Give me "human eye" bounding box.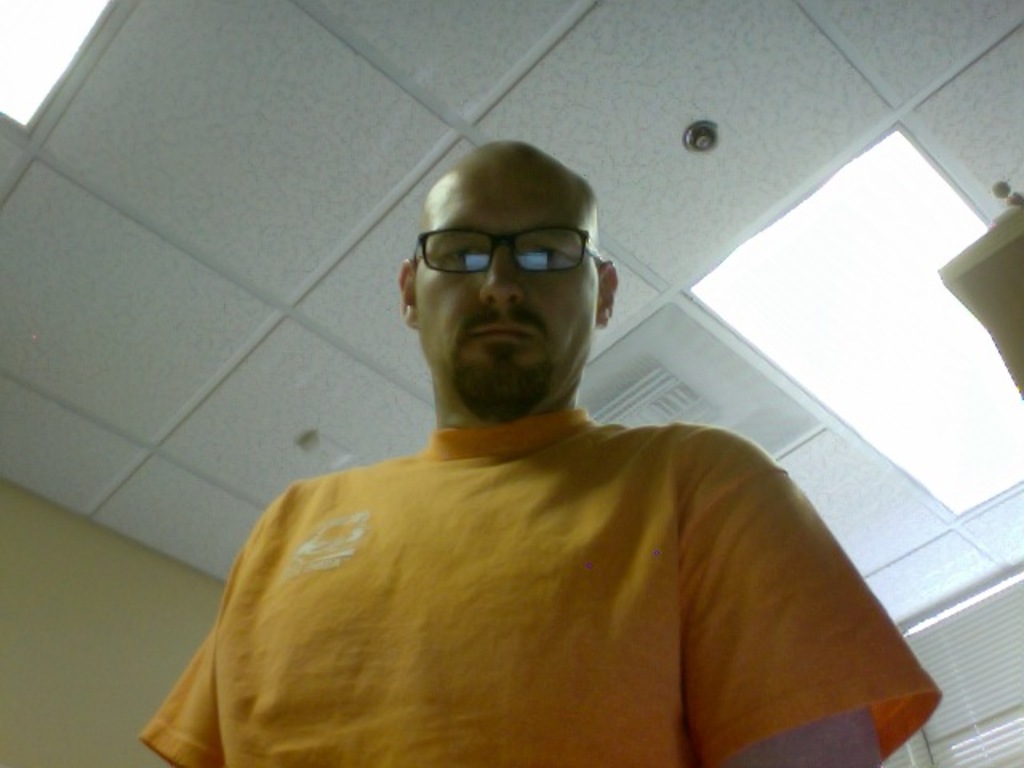
left=440, top=238, right=494, bottom=270.
